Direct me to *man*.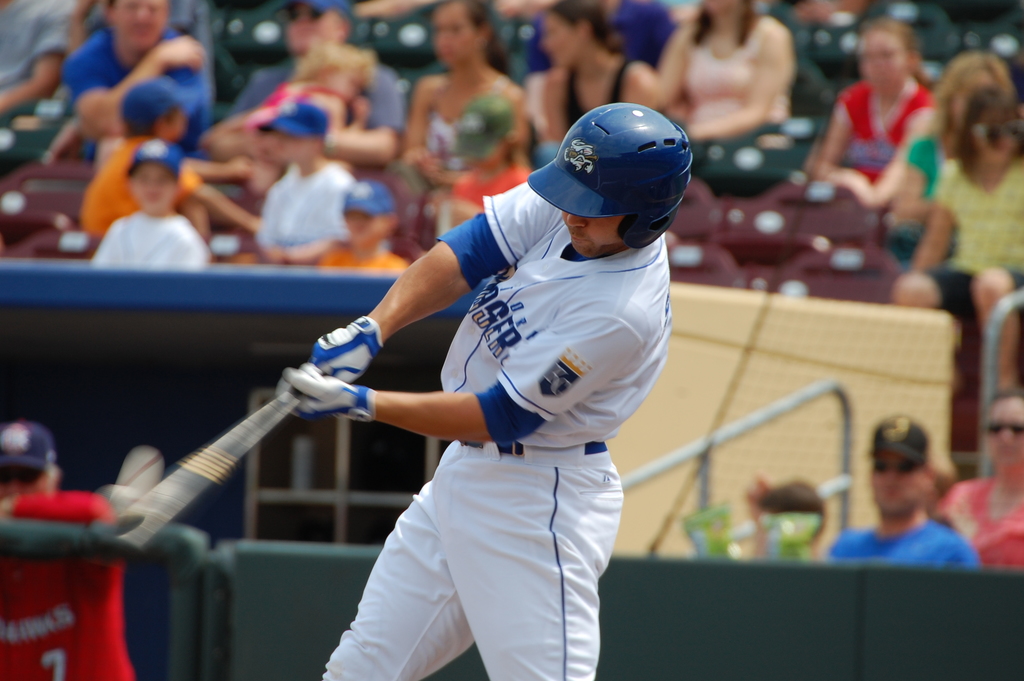
Direction: Rect(829, 409, 979, 571).
